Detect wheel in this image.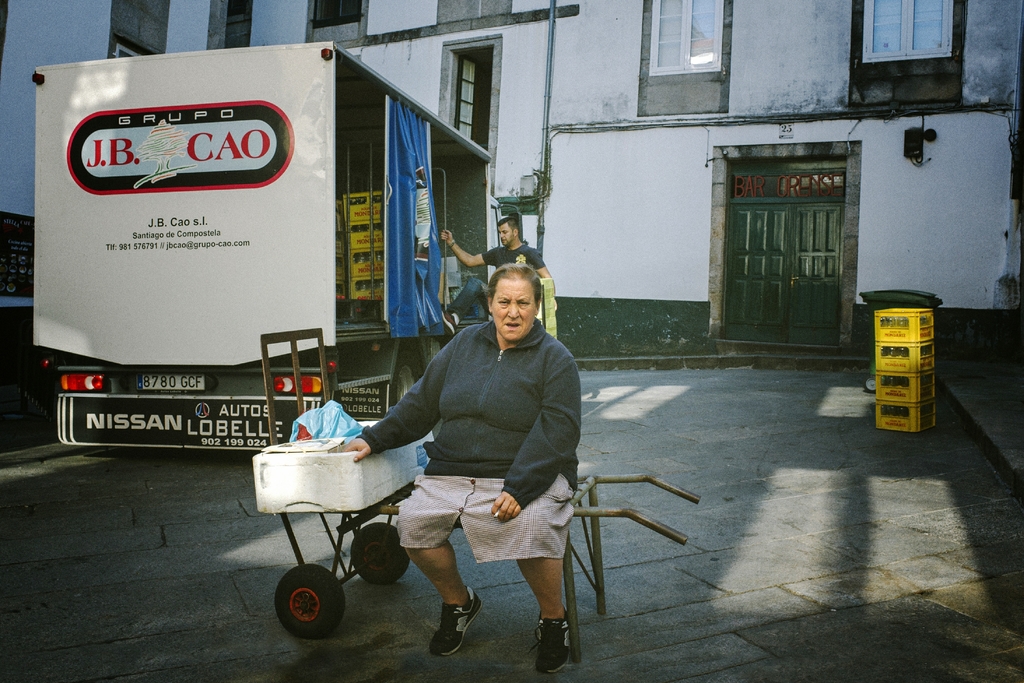
Detection: Rect(276, 571, 342, 652).
